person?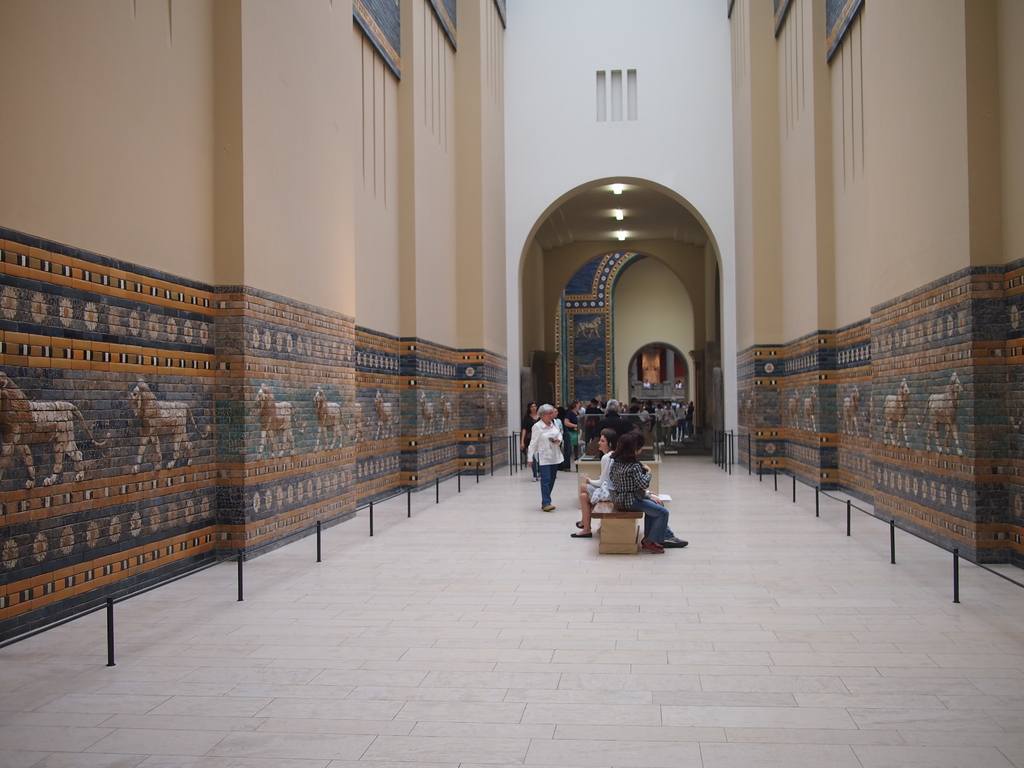
(637,398,650,424)
